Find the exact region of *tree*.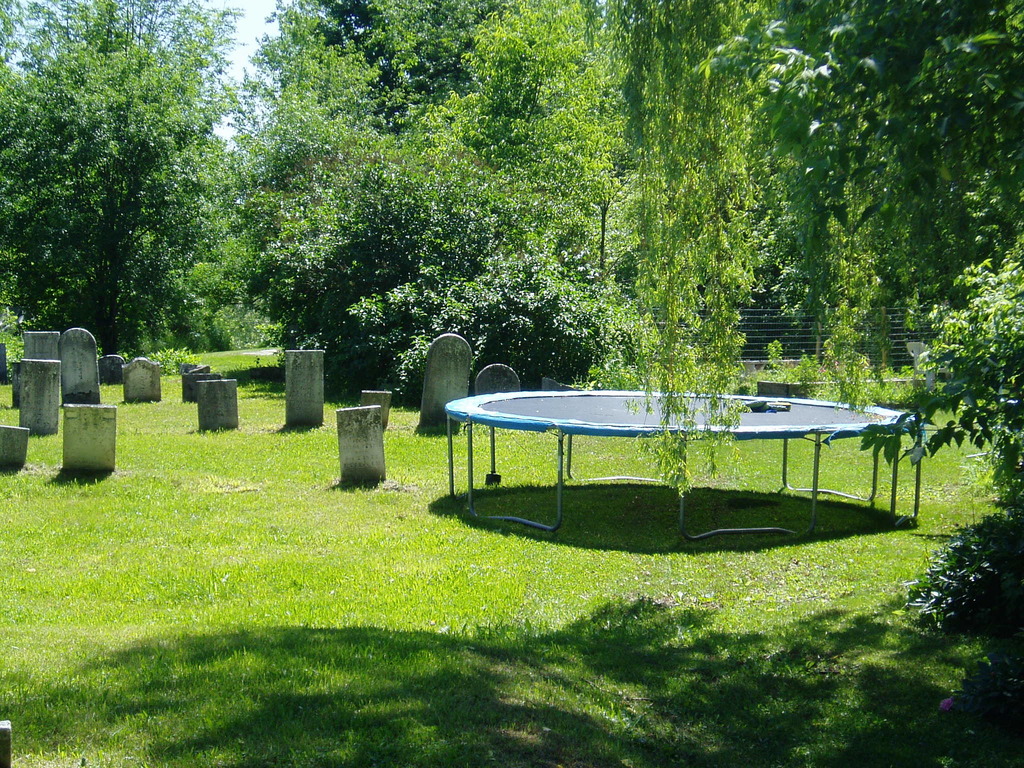
Exact region: bbox(892, 224, 1023, 525).
